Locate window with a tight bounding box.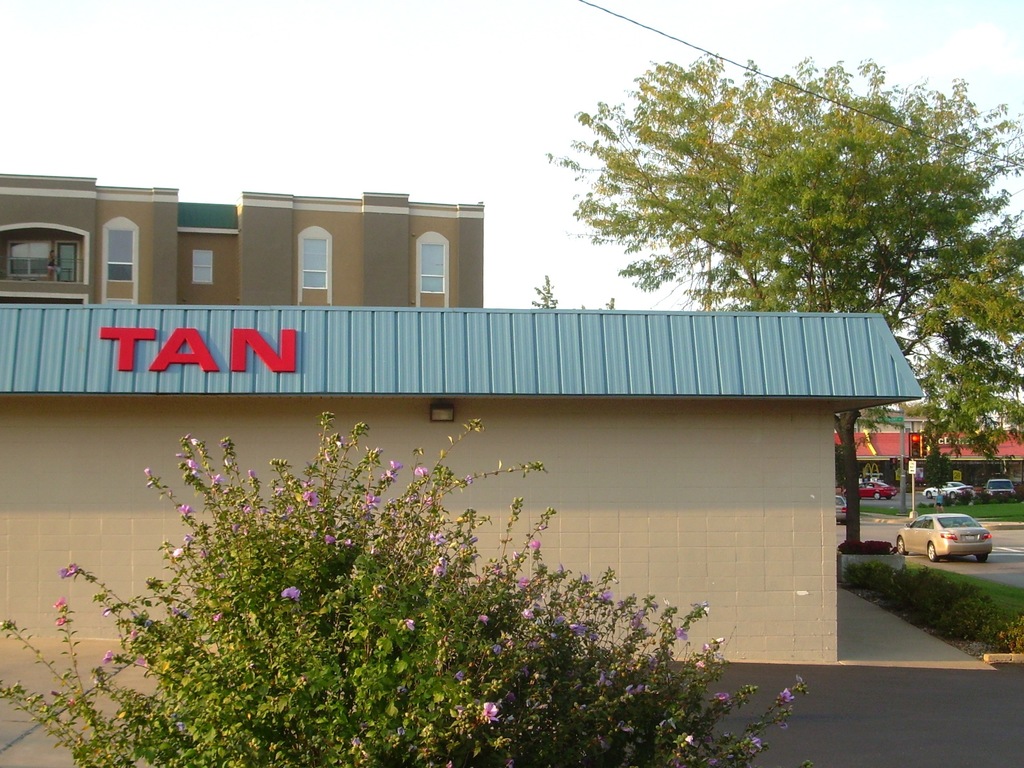
[x1=192, y1=252, x2=212, y2=288].
